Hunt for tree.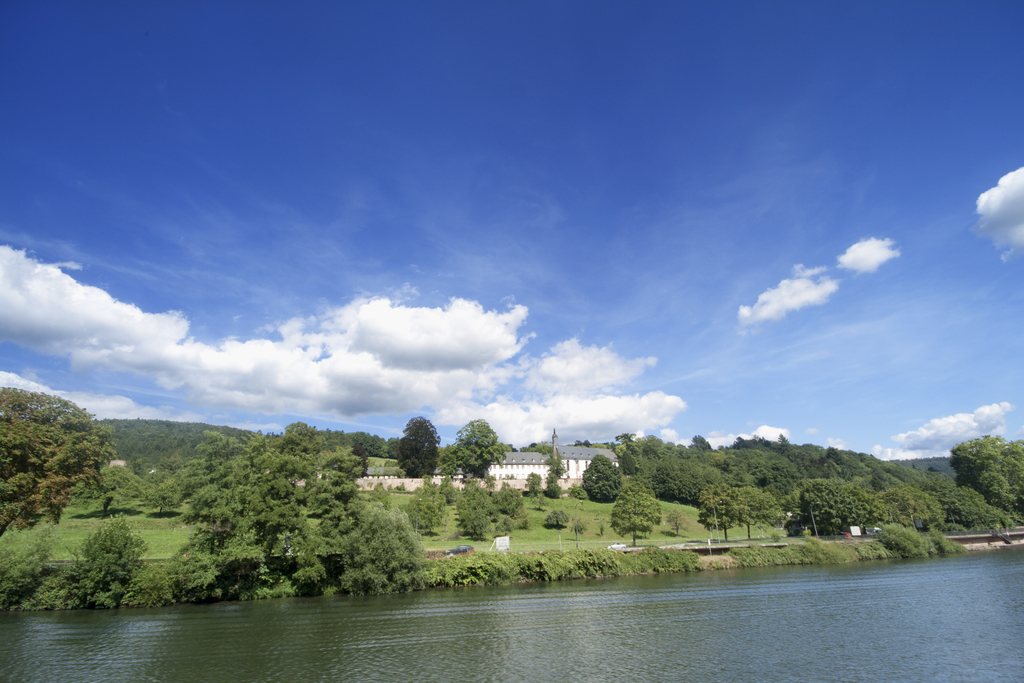
Hunted down at (836,450,871,484).
